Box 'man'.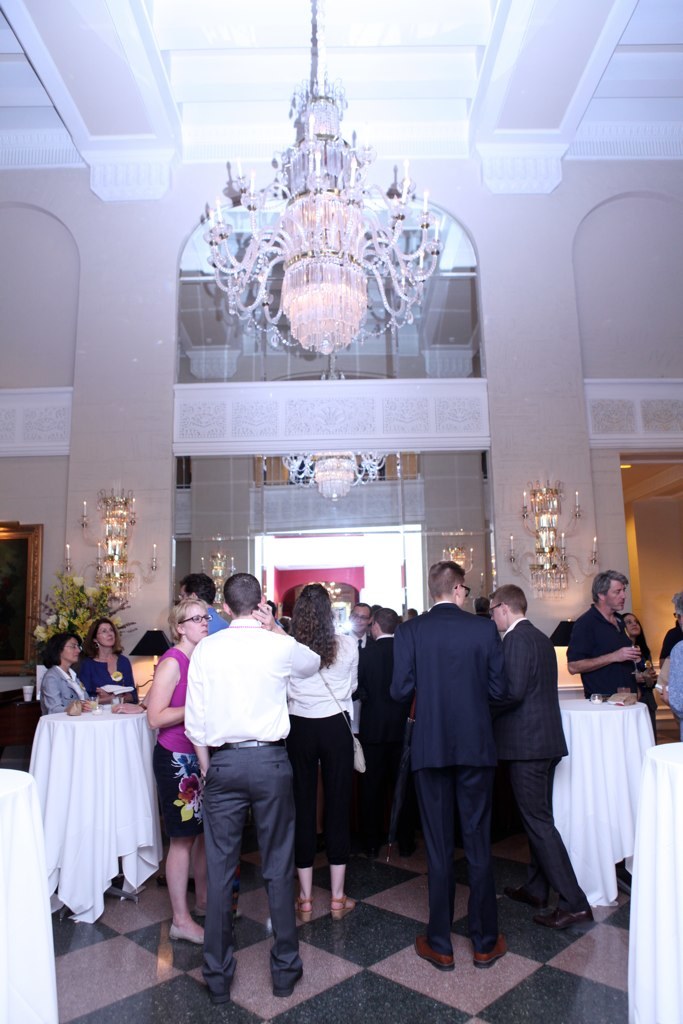
353/599/413/890.
